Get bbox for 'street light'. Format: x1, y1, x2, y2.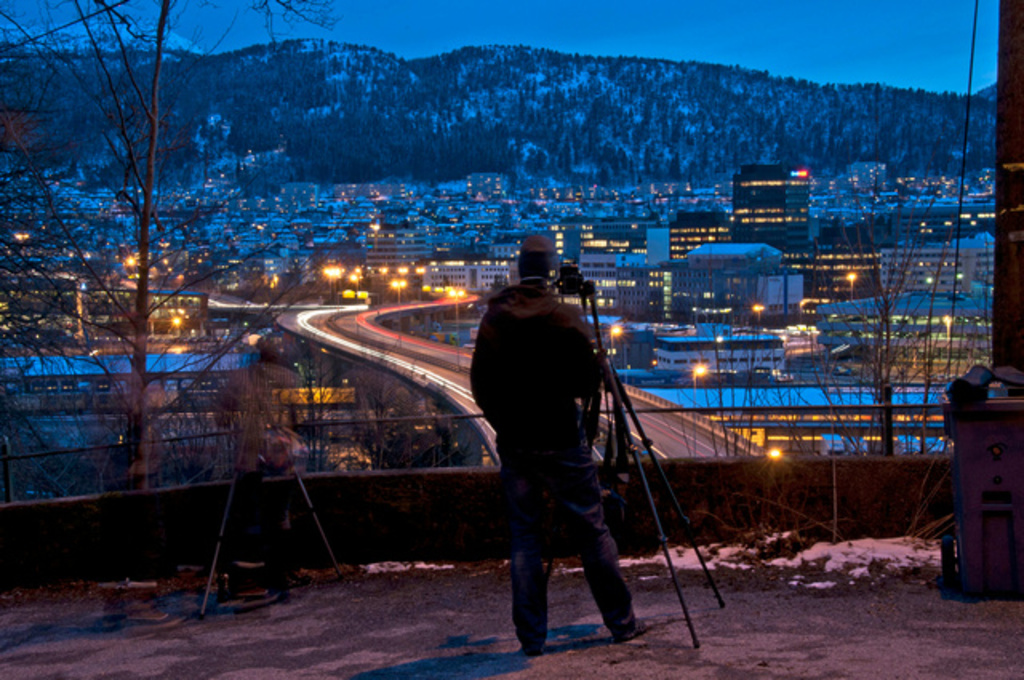
323, 258, 346, 291.
